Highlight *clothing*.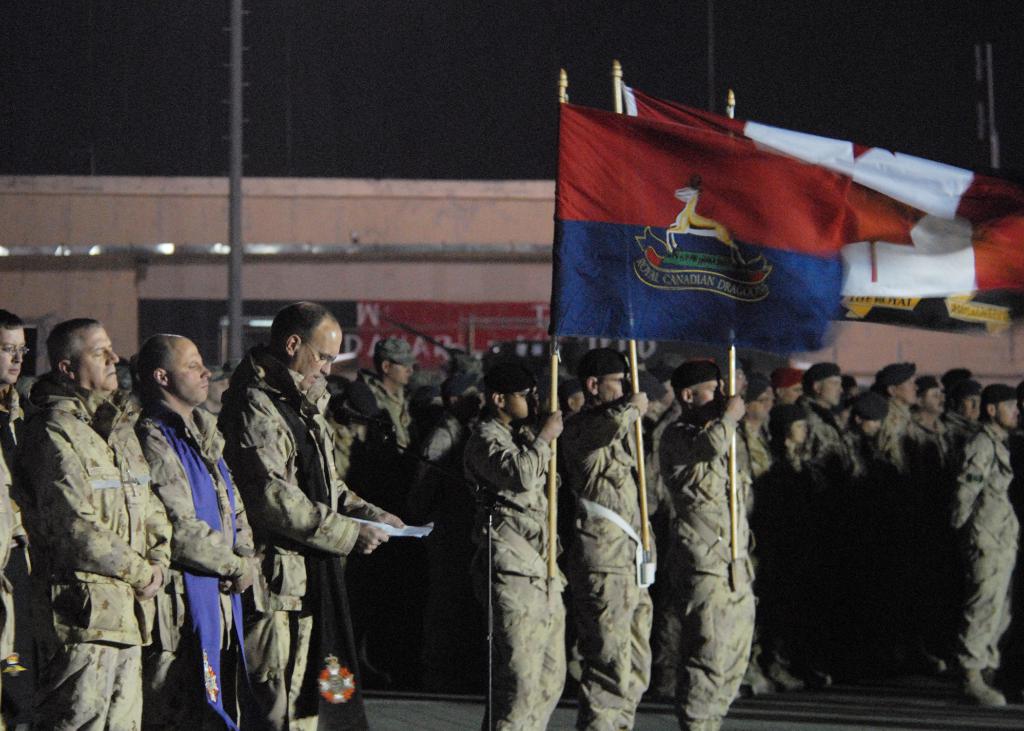
Highlighted region: 867:401:956:666.
